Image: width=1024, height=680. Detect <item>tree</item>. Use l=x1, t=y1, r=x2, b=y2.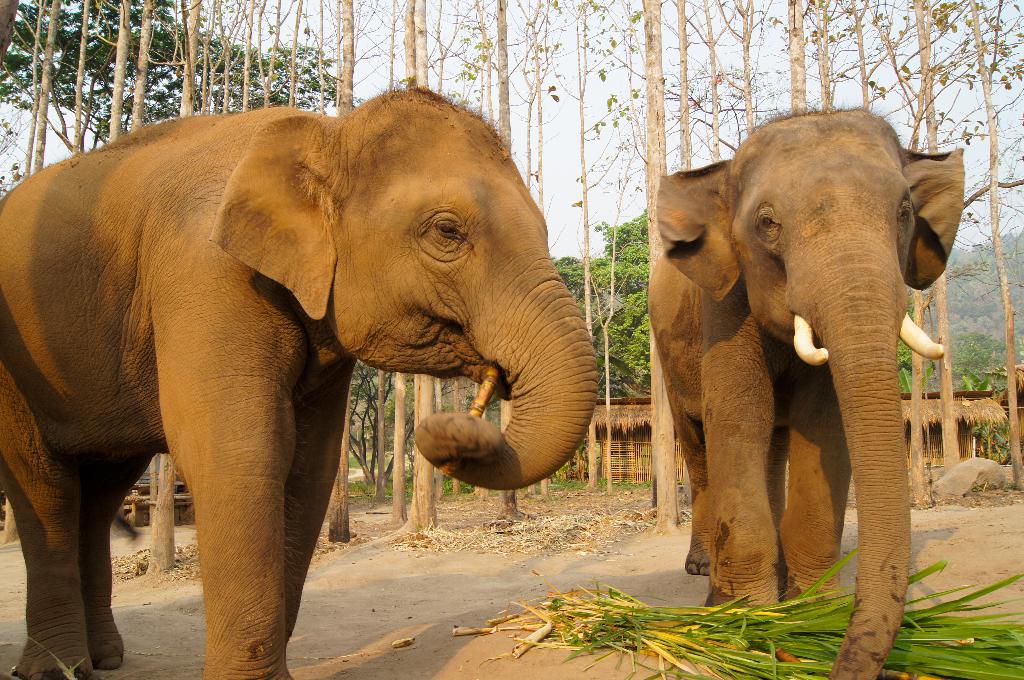
l=132, t=0, r=159, b=130.
